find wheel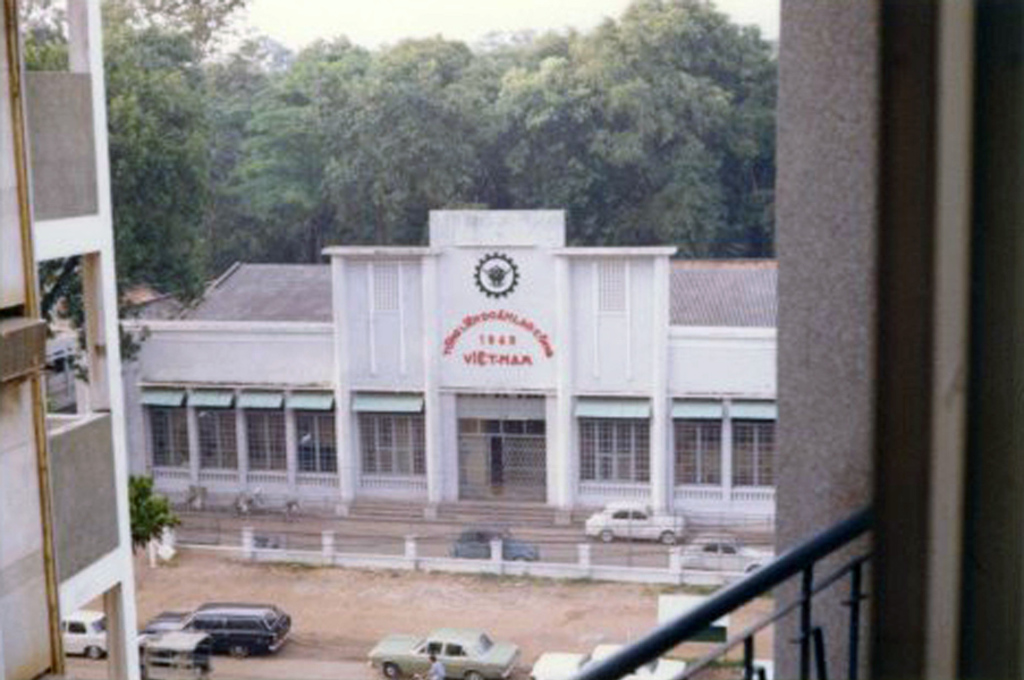
222:639:251:657
